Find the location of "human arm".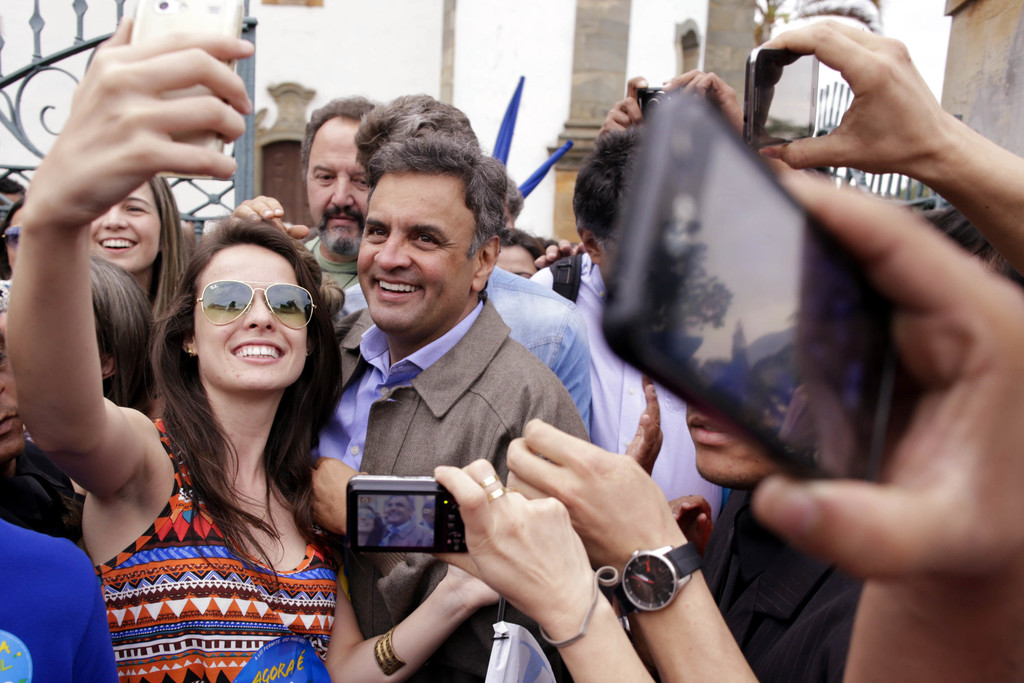
Location: bbox=[756, 0, 1023, 252].
